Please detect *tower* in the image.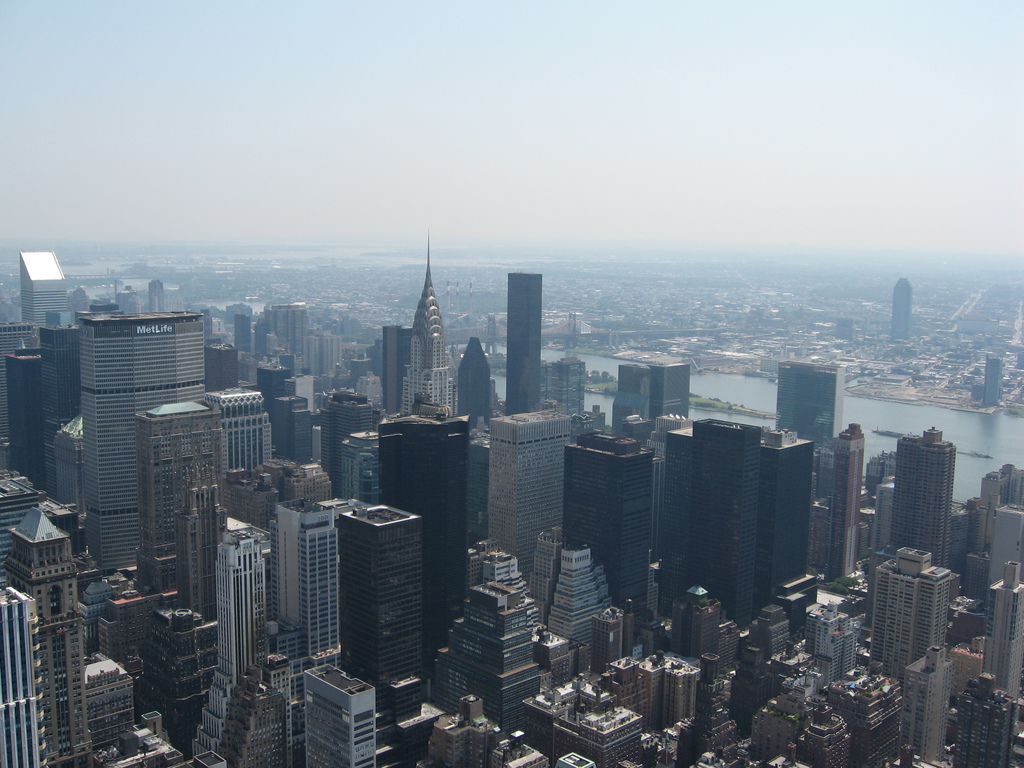
box=[904, 643, 948, 764].
